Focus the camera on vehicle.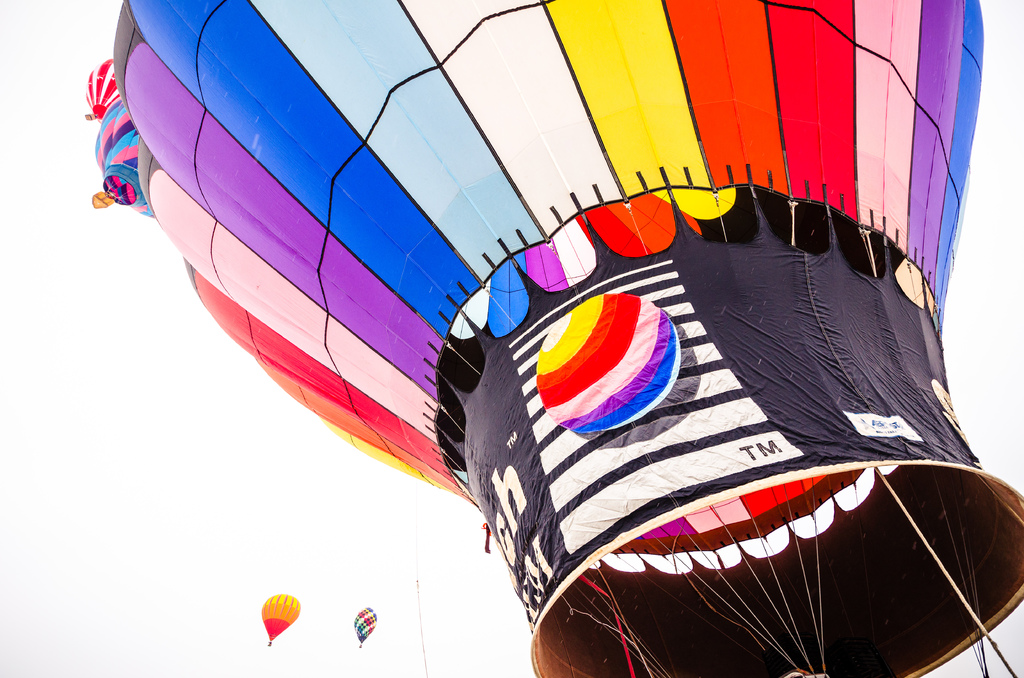
Focus region: box(79, 56, 116, 126).
